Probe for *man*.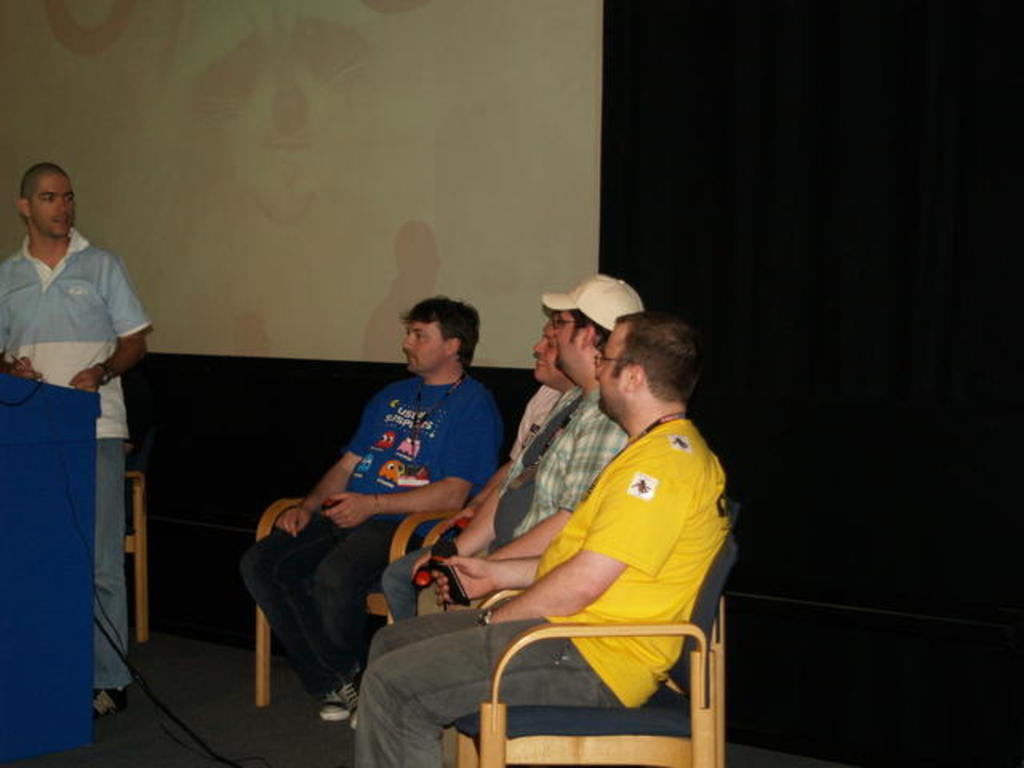
Probe result: box(381, 323, 581, 622).
